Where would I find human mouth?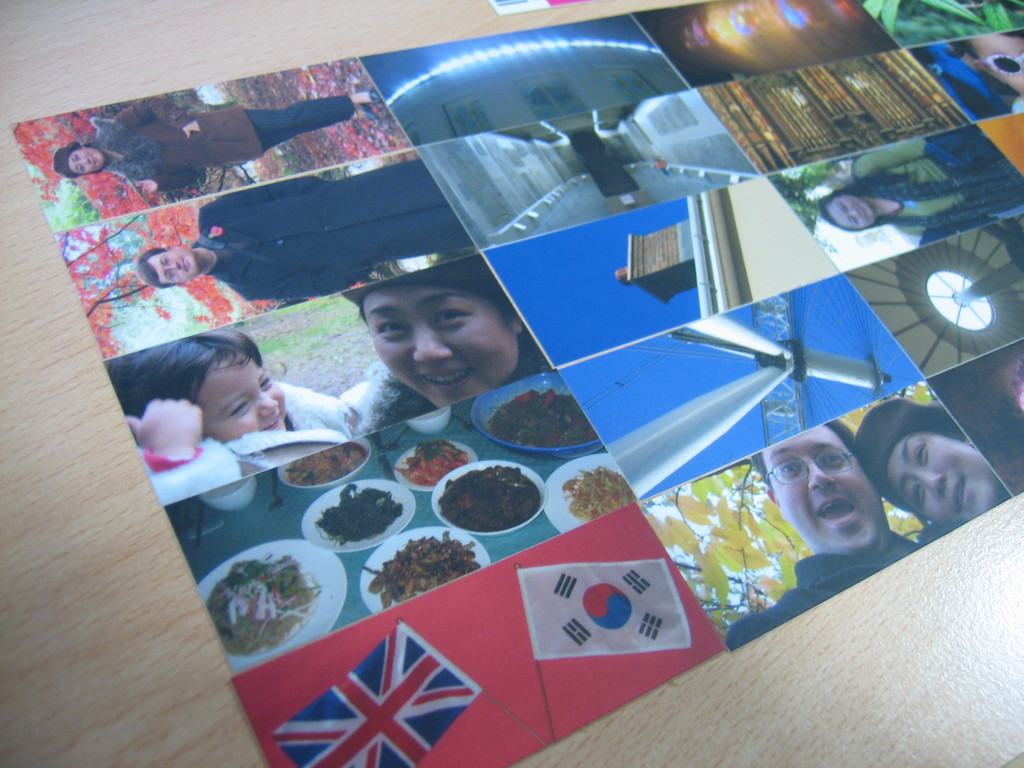
At [left=175, top=253, right=194, bottom=280].
